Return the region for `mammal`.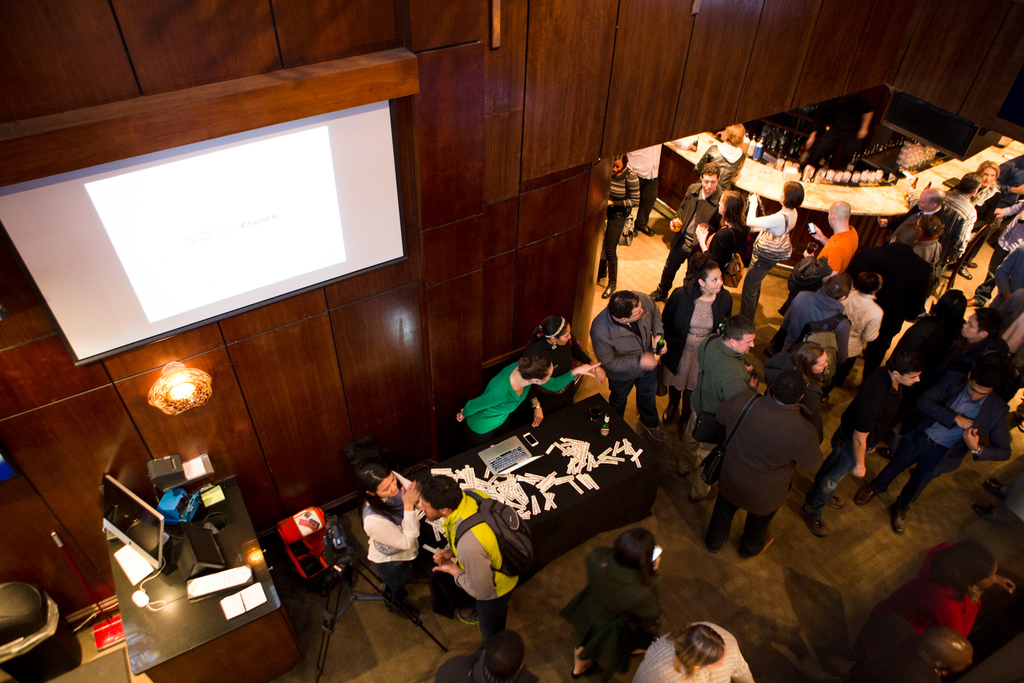
bbox=[642, 164, 726, 297].
